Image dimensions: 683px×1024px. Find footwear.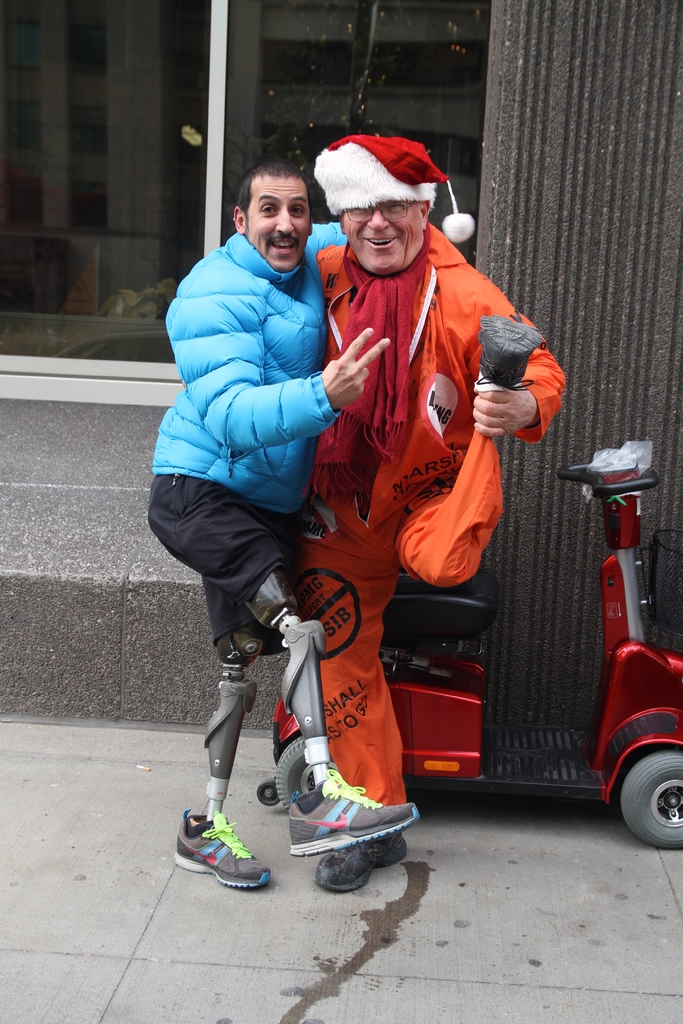
pyautogui.locateOnScreen(285, 765, 424, 858).
